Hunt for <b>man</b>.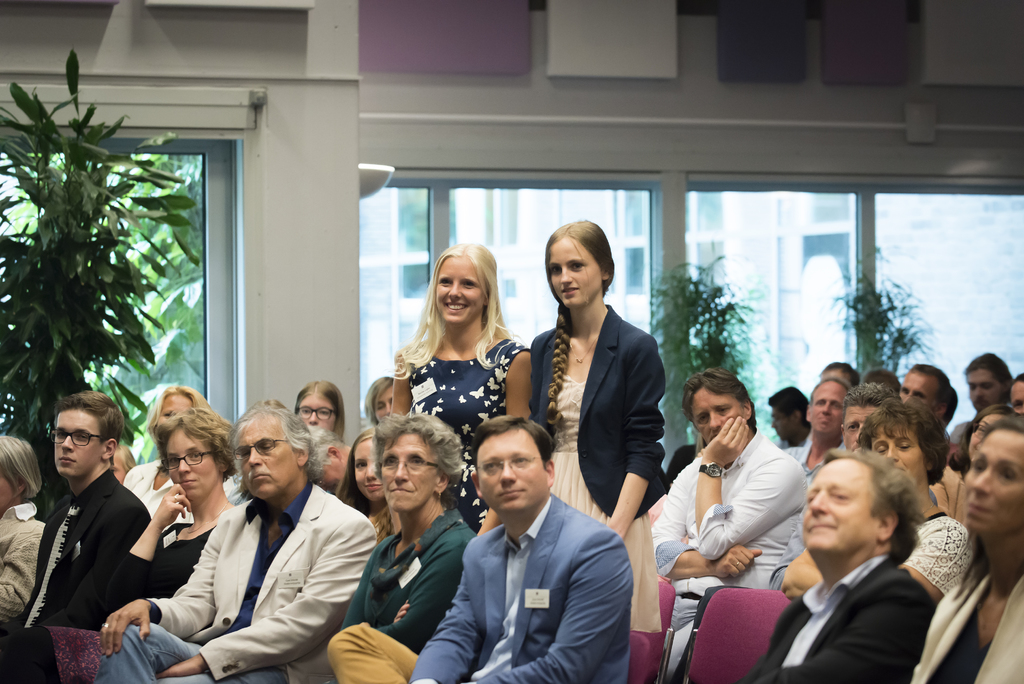
Hunted down at 769/381/938/589.
